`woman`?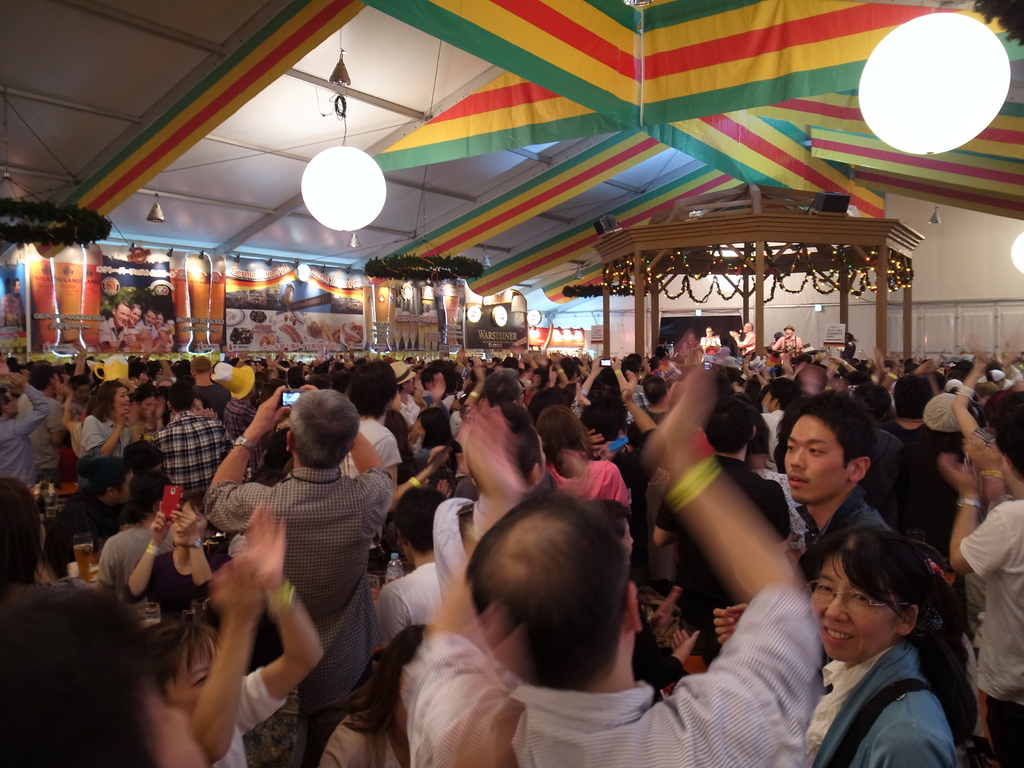
select_region(320, 614, 445, 767)
